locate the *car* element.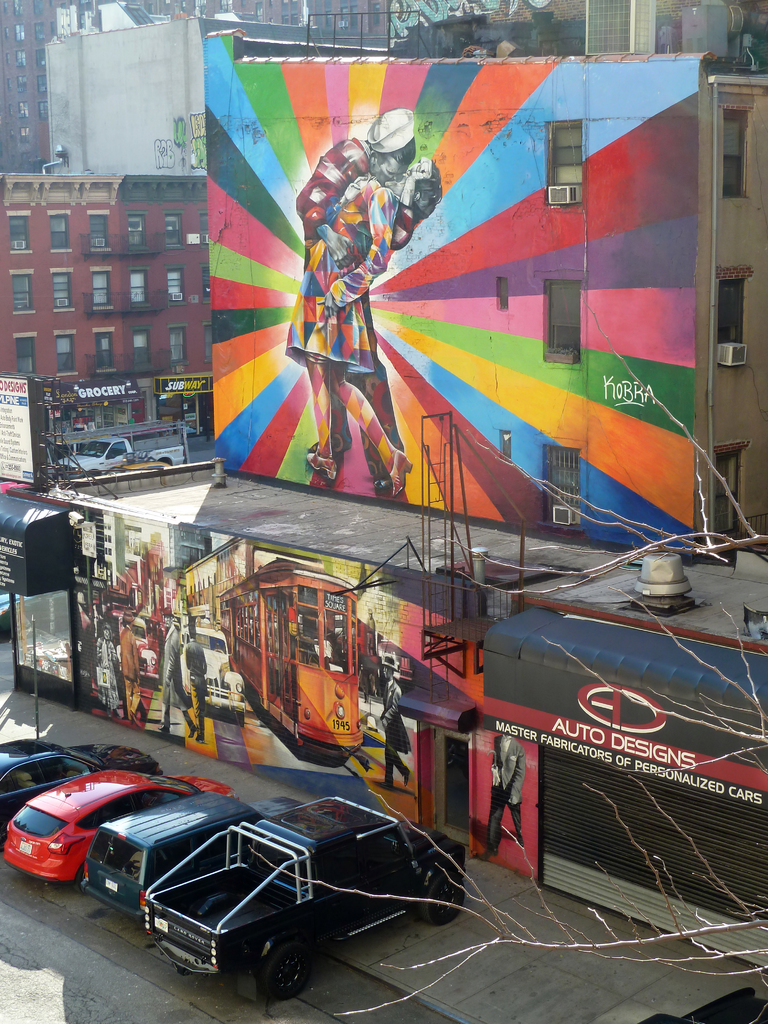
Element bbox: 0/734/154/829.
